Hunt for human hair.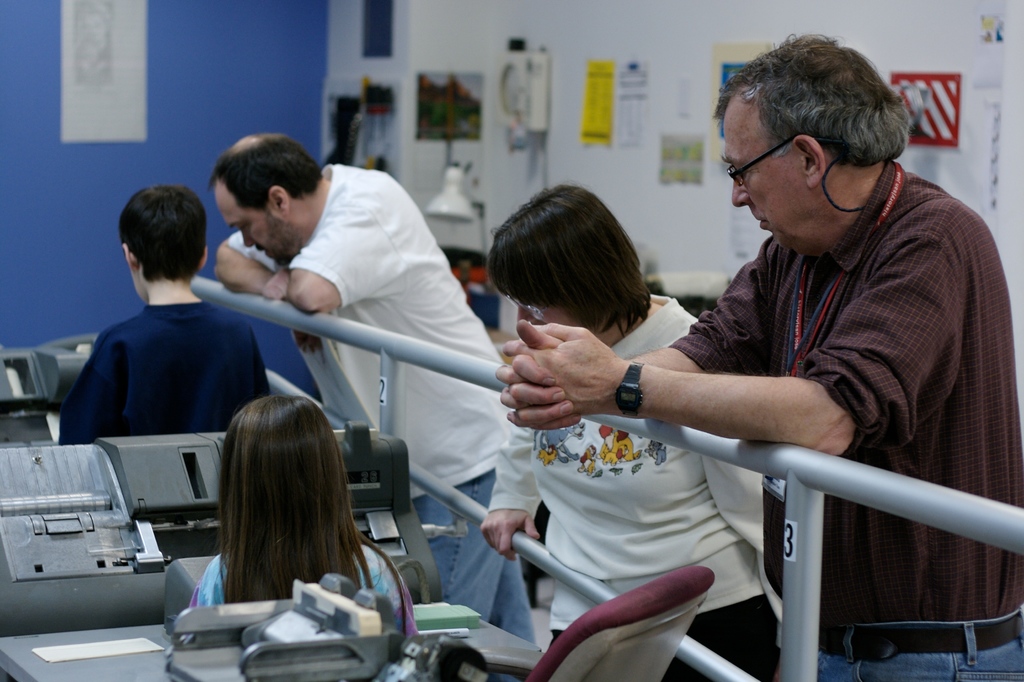
Hunted down at l=716, t=31, r=910, b=261.
